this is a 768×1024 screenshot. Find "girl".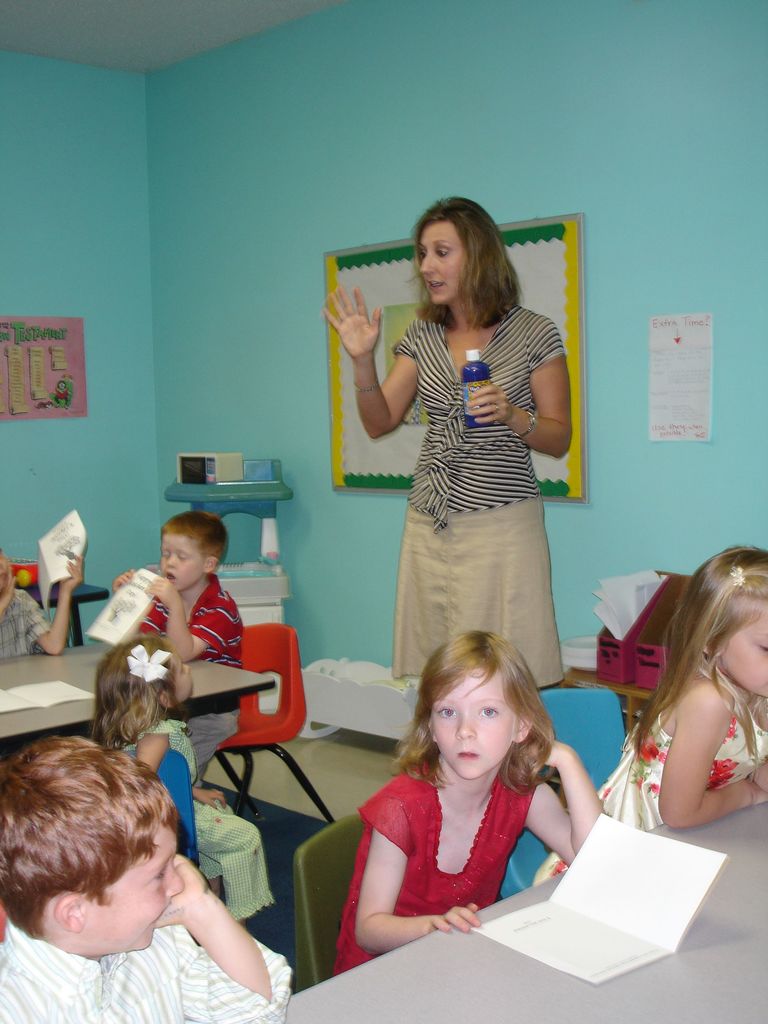
Bounding box: Rect(322, 195, 577, 692).
